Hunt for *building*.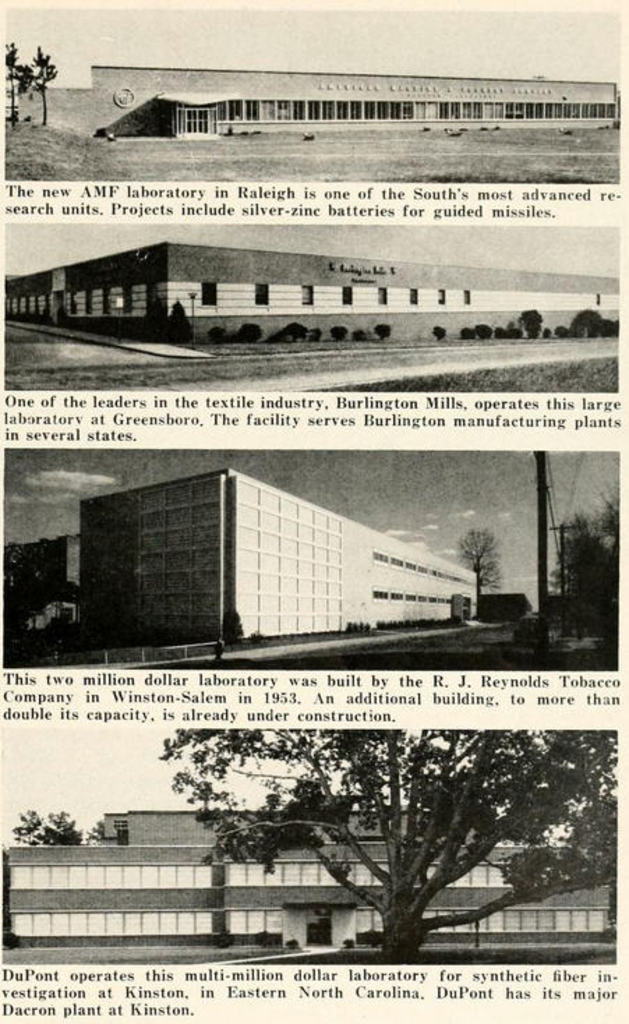
Hunted down at locate(4, 812, 619, 940).
